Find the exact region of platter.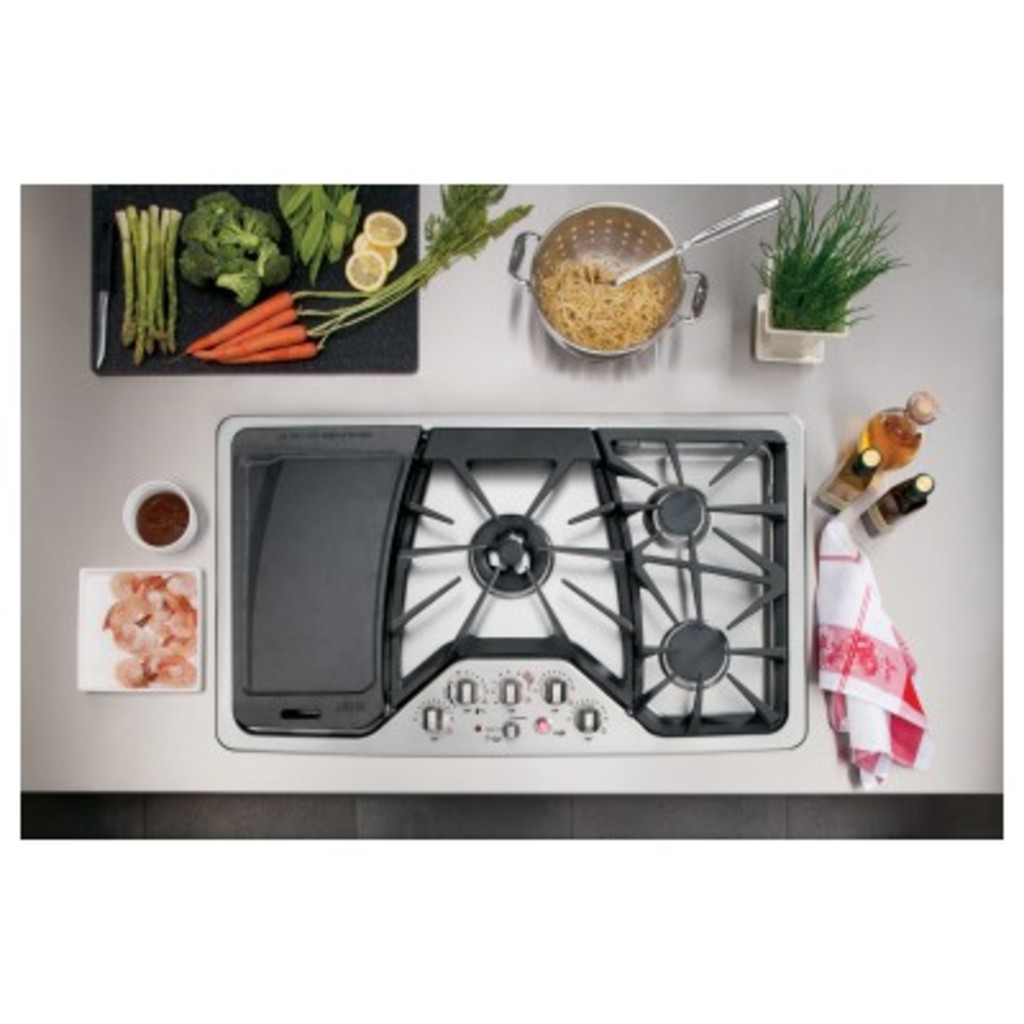
Exact region: {"left": 87, "top": 169, "right": 412, "bottom": 374}.
